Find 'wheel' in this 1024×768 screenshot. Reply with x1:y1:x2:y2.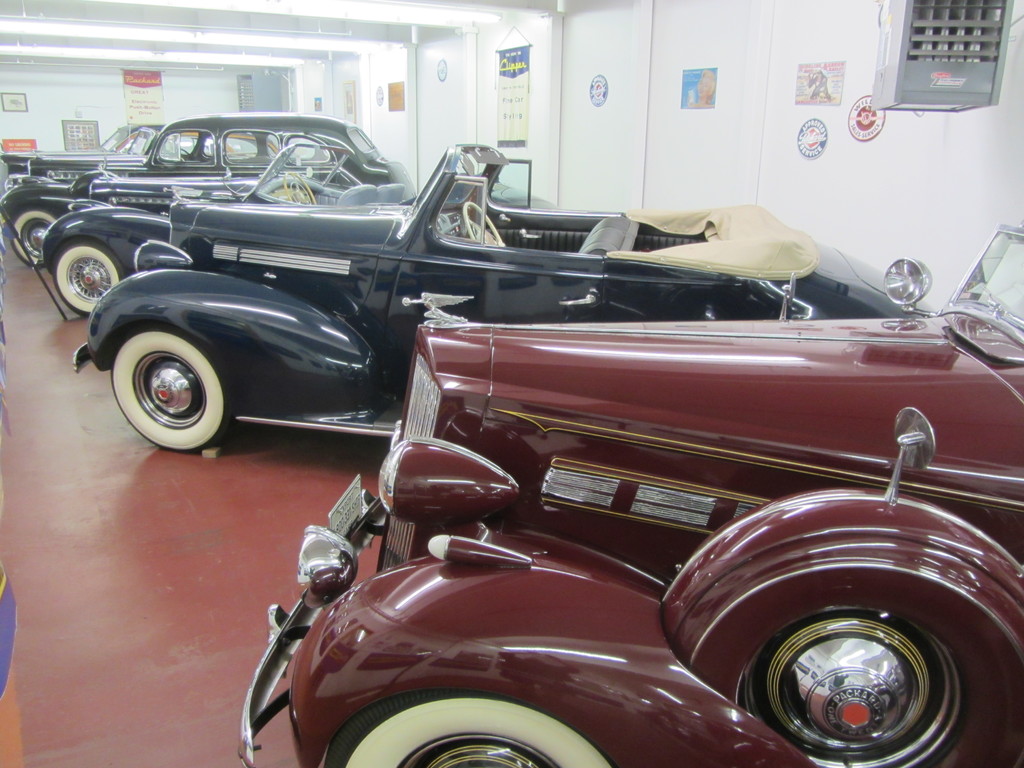
463:198:508:246.
